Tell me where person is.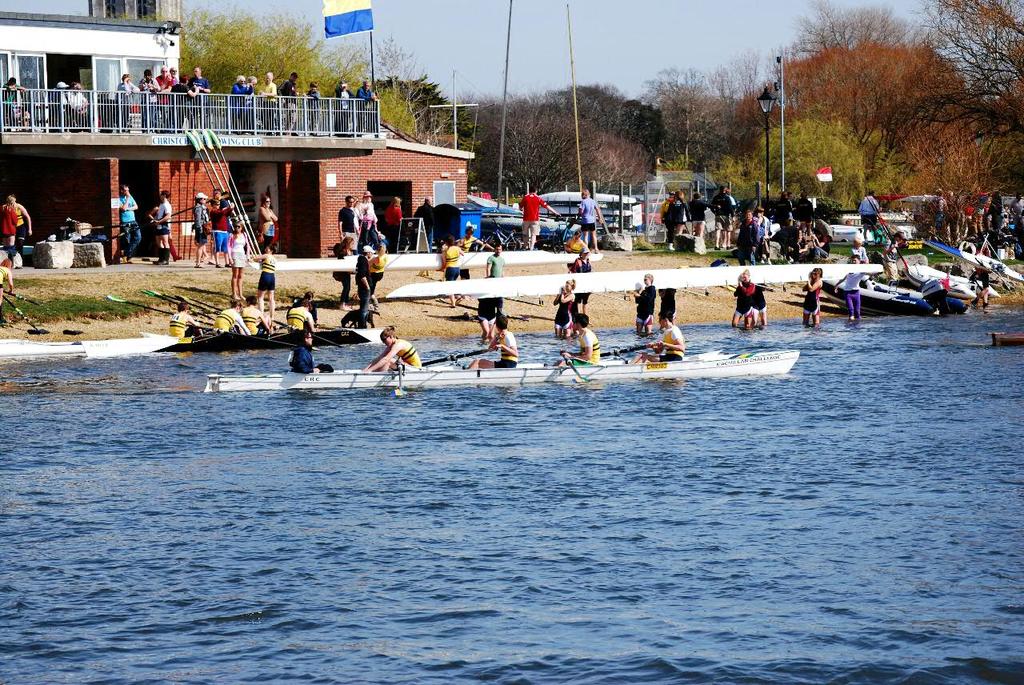
person is at BBox(558, 314, 601, 367).
